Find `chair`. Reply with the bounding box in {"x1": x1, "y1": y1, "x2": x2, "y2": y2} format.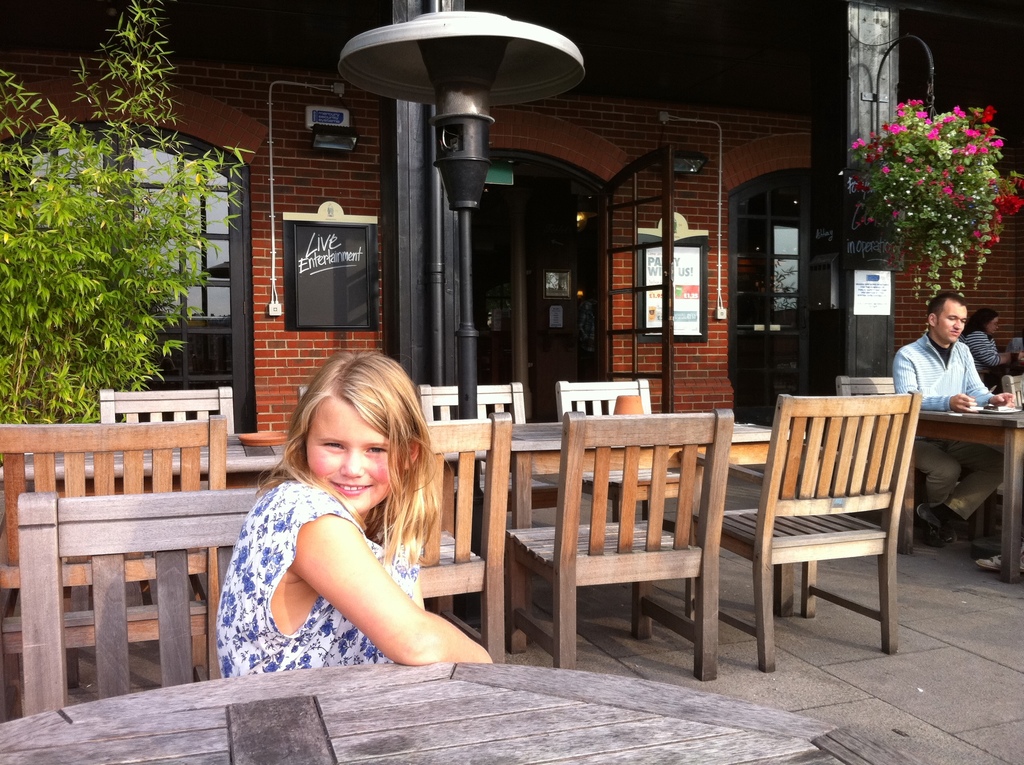
{"x1": 0, "y1": 414, "x2": 228, "y2": 718}.
